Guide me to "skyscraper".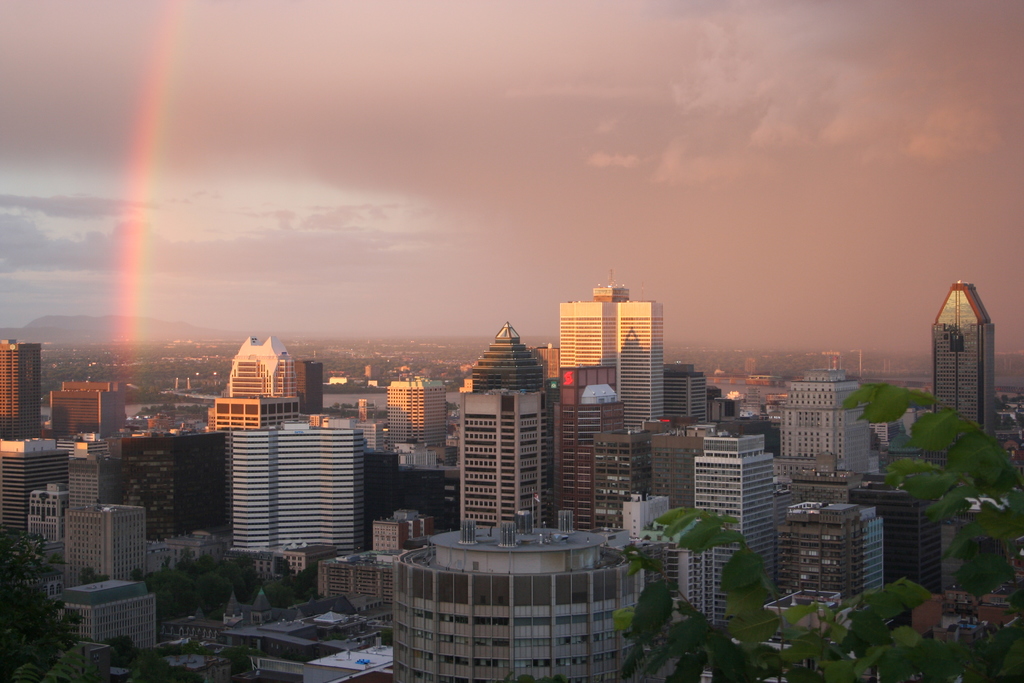
Guidance: bbox=[456, 389, 553, 549].
